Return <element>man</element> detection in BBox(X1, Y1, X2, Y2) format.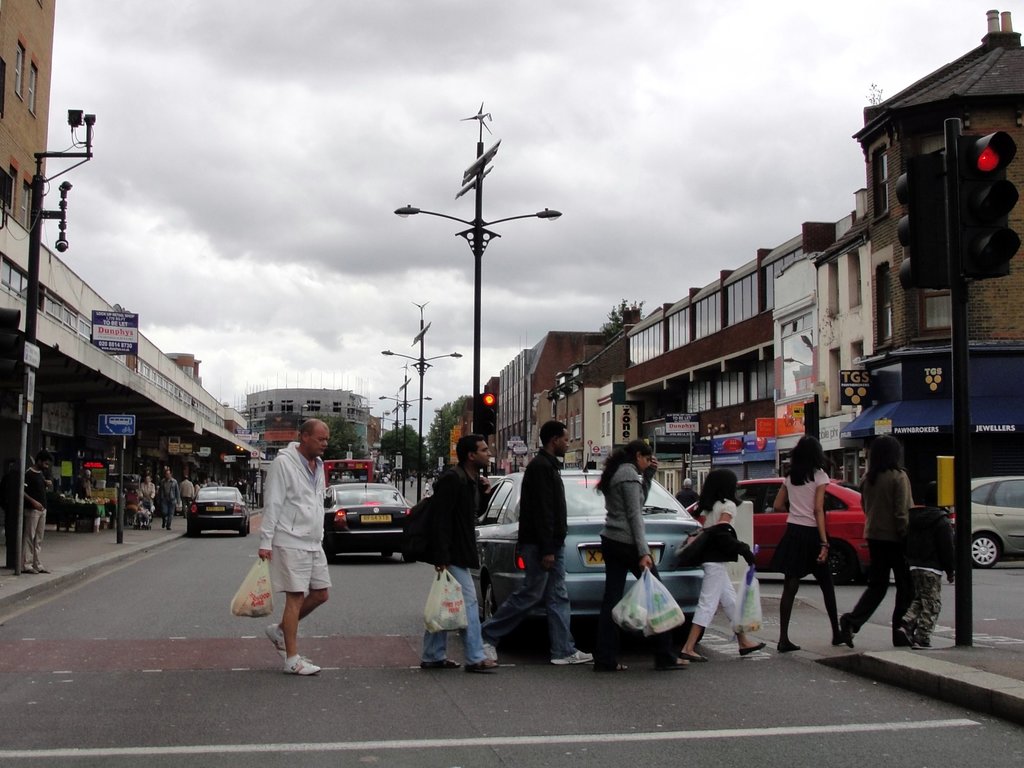
BBox(153, 470, 185, 534).
